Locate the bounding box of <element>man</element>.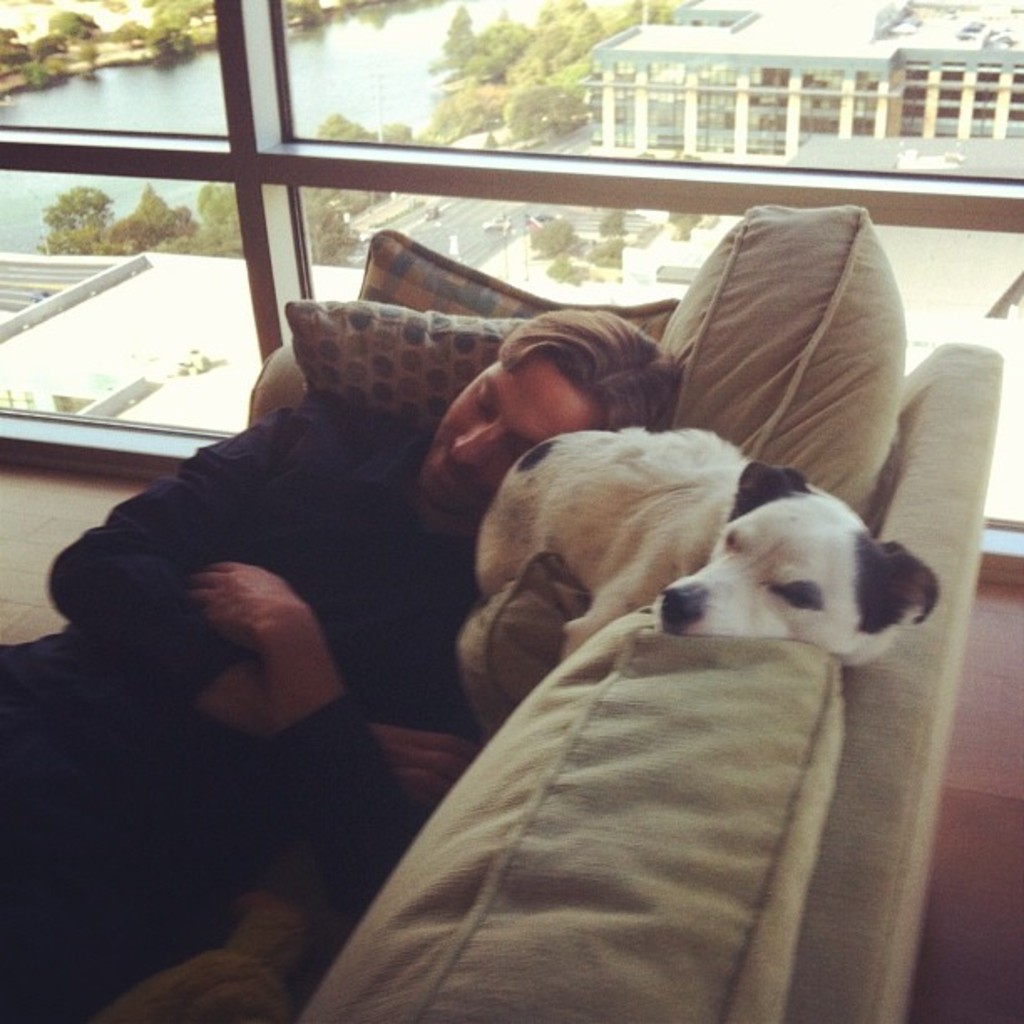
Bounding box: box(23, 303, 602, 917).
